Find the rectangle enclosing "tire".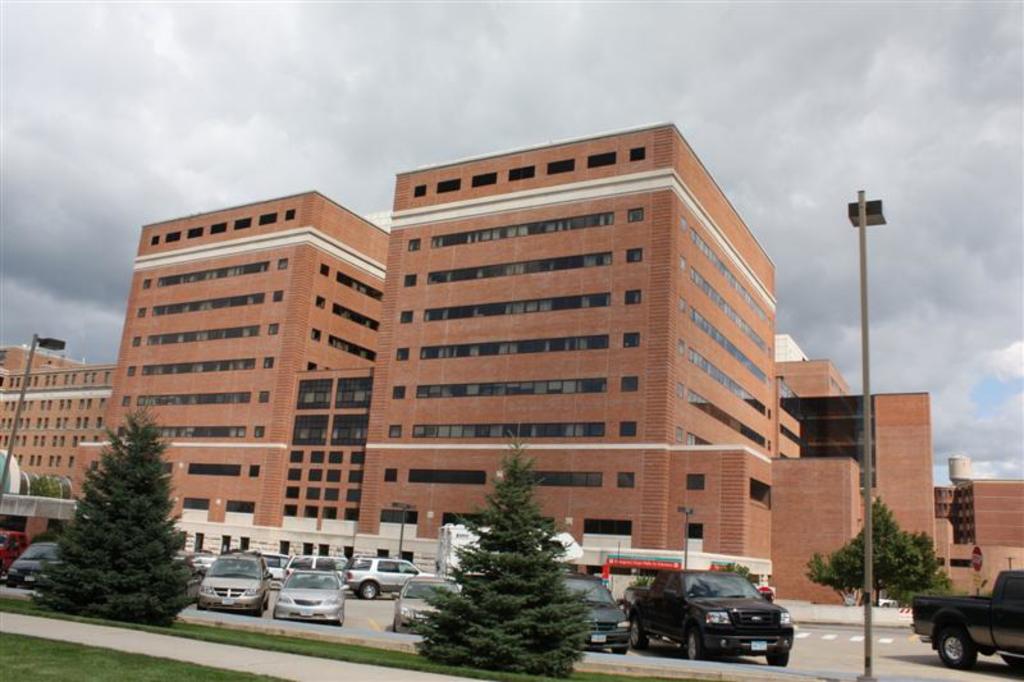
[x1=763, y1=646, x2=788, y2=667].
